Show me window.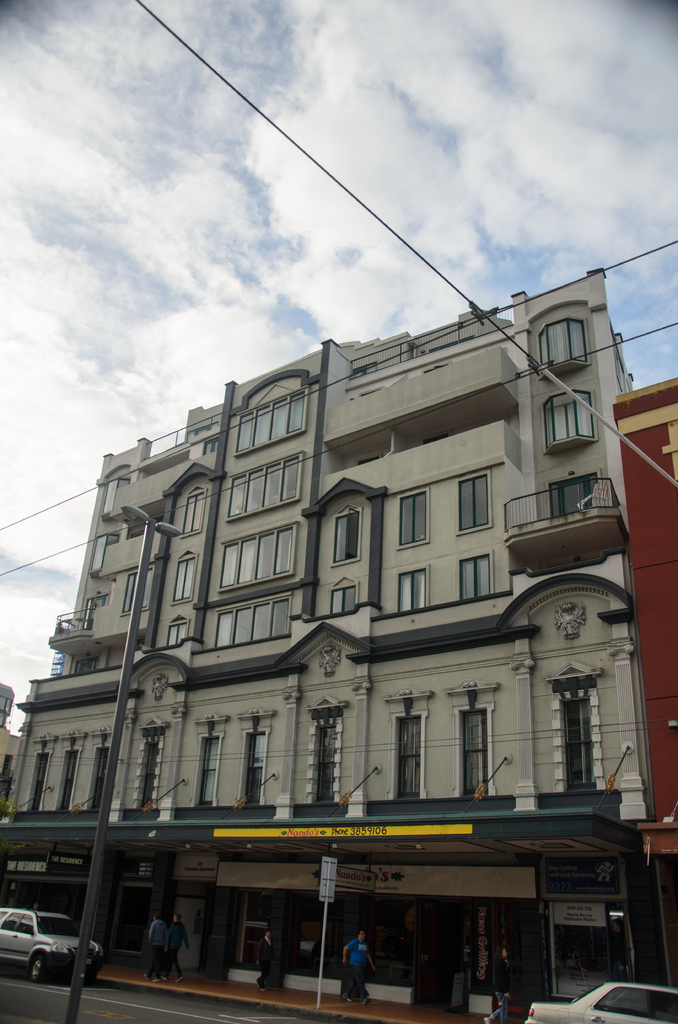
window is here: l=394, t=567, r=428, b=612.
